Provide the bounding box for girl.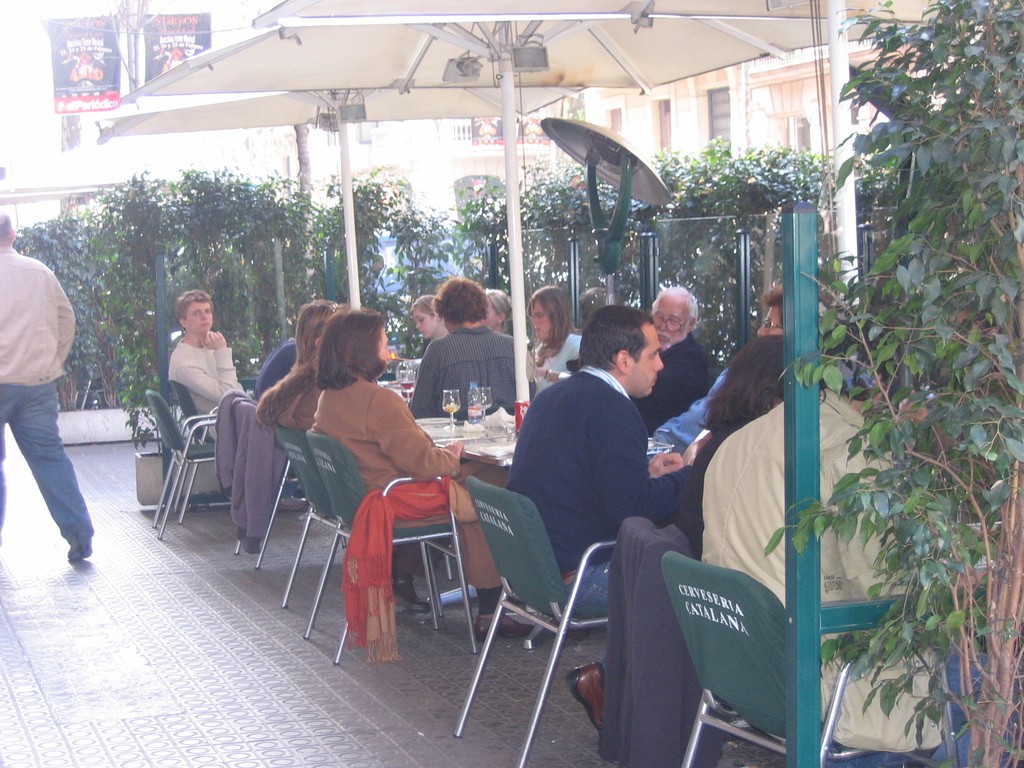
detection(410, 291, 452, 358).
